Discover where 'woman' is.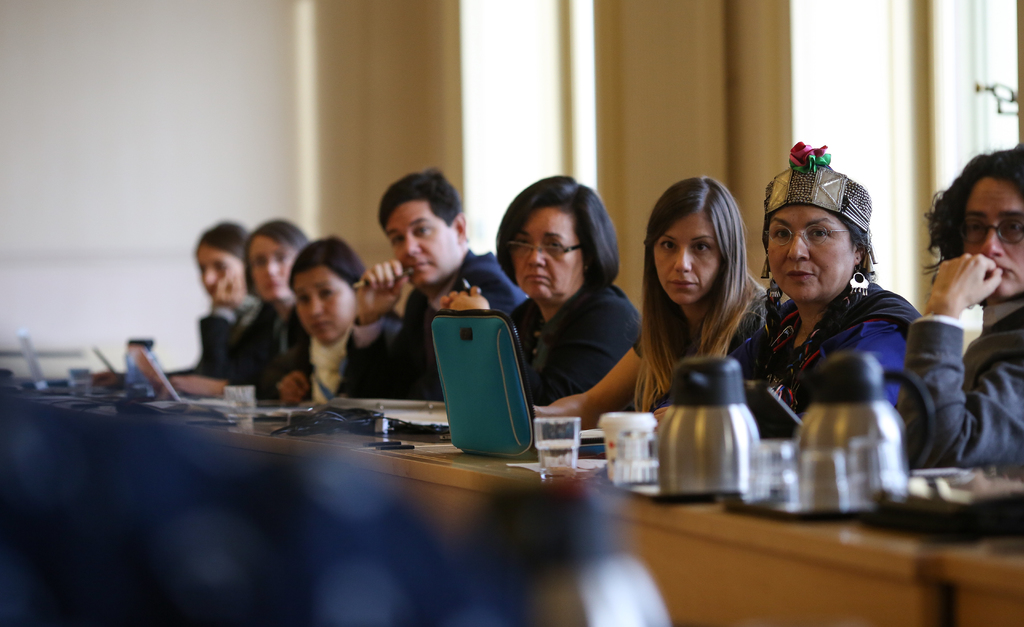
Discovered at box=[440, 166, 639, 397].
